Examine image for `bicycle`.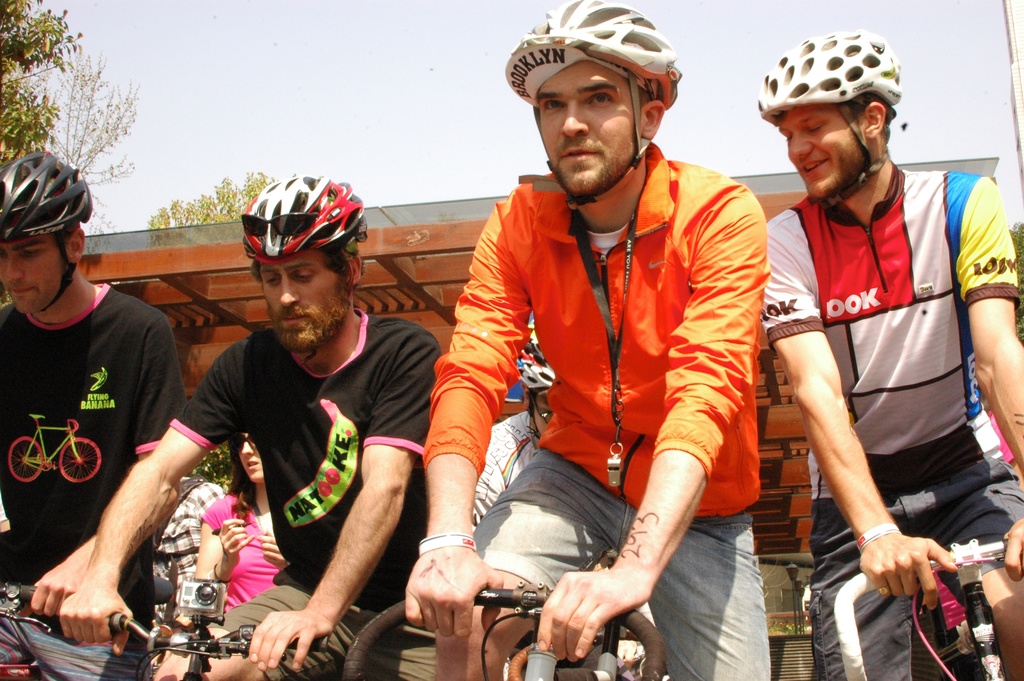
Examination result: l=60, t=625, r=344, b=680.
